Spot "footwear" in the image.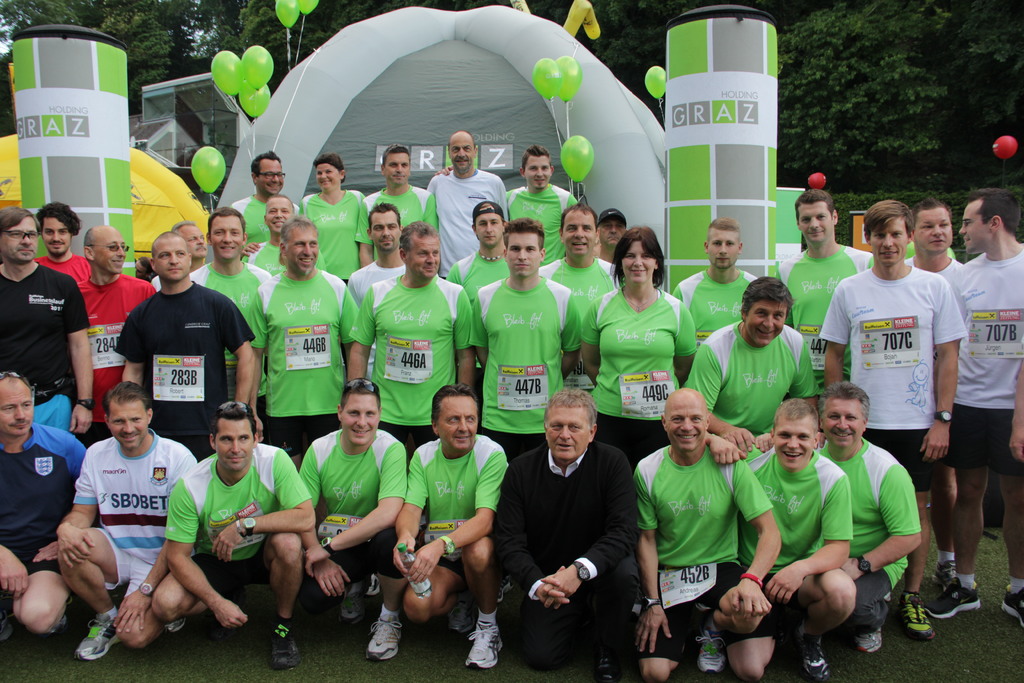
"footwear" found at l=407, t=621, r=437, b=659.
